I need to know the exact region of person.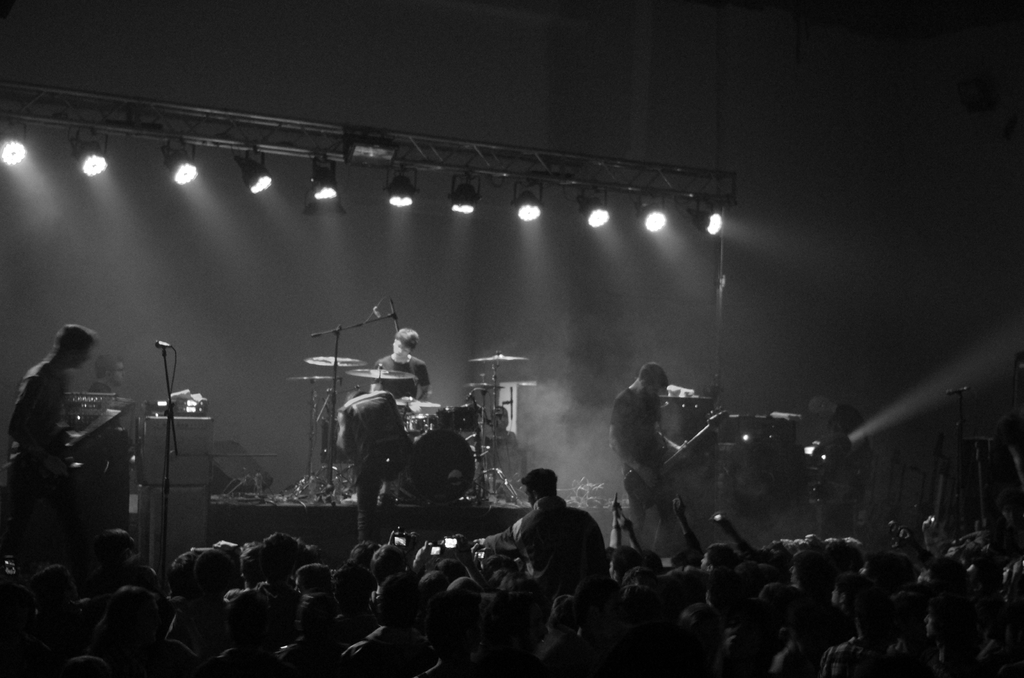
Region: {"left": 1, "top": 325, "right": 99, "bottom": 565}.
